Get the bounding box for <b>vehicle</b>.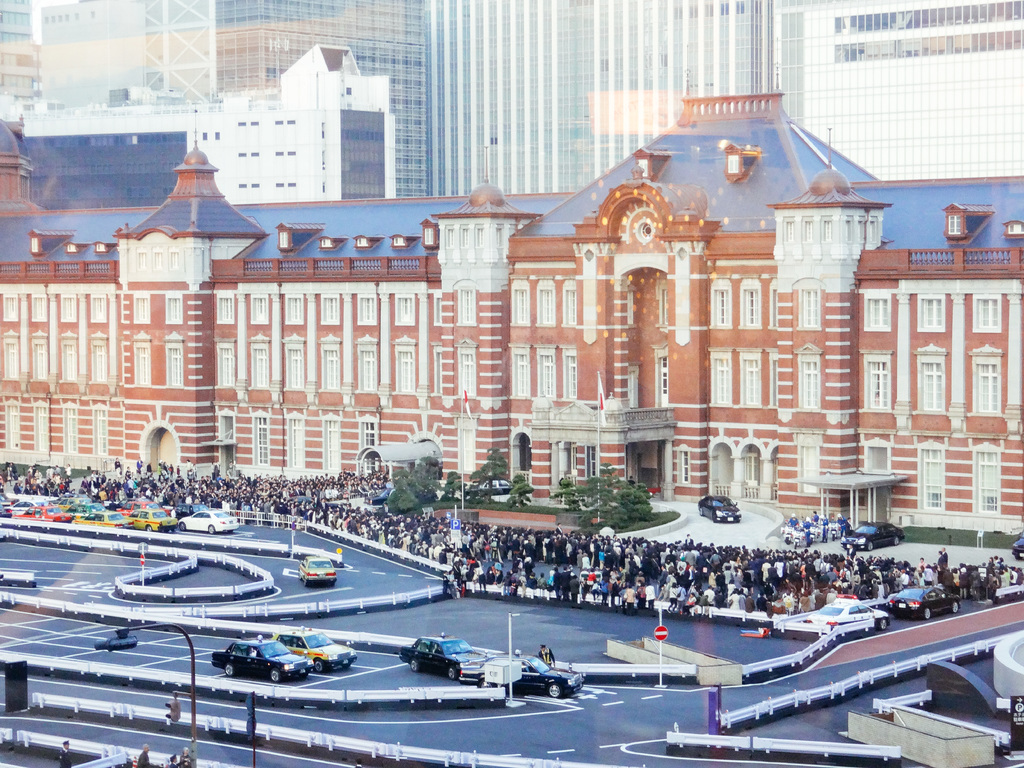
459 653 588 696.
